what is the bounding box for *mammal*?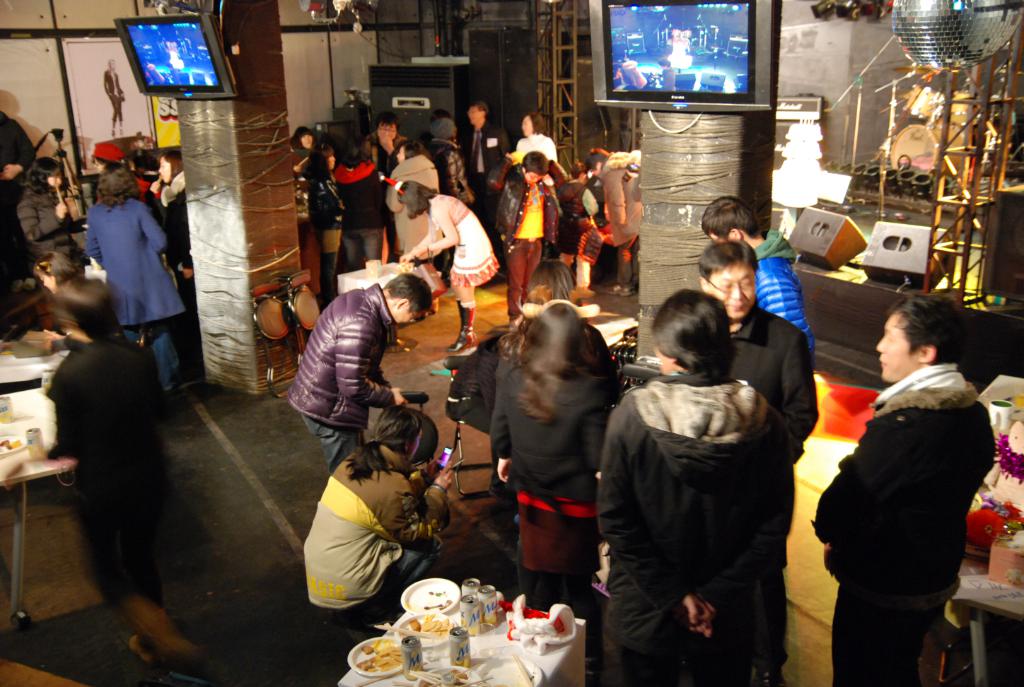
(left=363, top=110, right=407, bottom=170).
